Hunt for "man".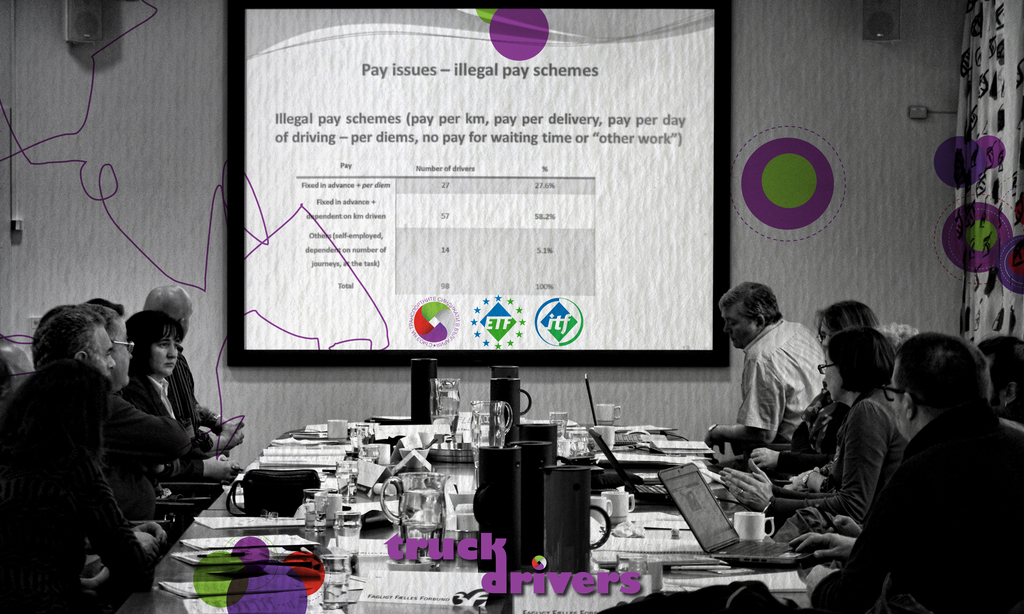
Hunted down at (x1=20, y1=304, x2=177, y2=552).
